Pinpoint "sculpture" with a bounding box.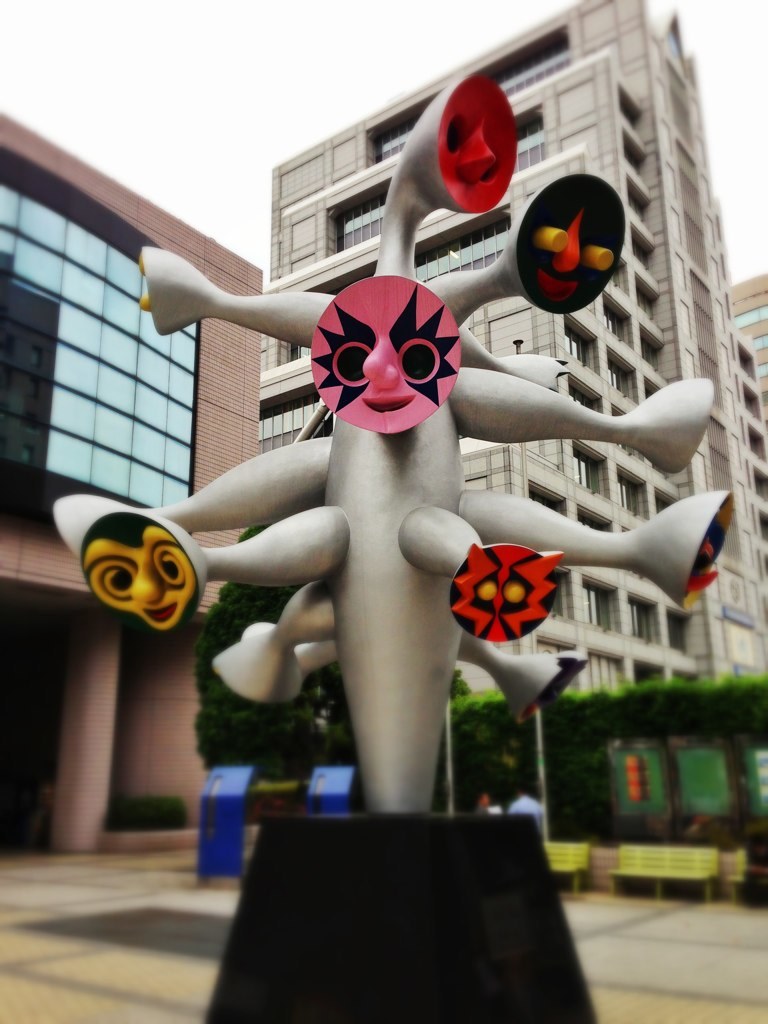
[left=56, top=64, right=720, bottom=812].
